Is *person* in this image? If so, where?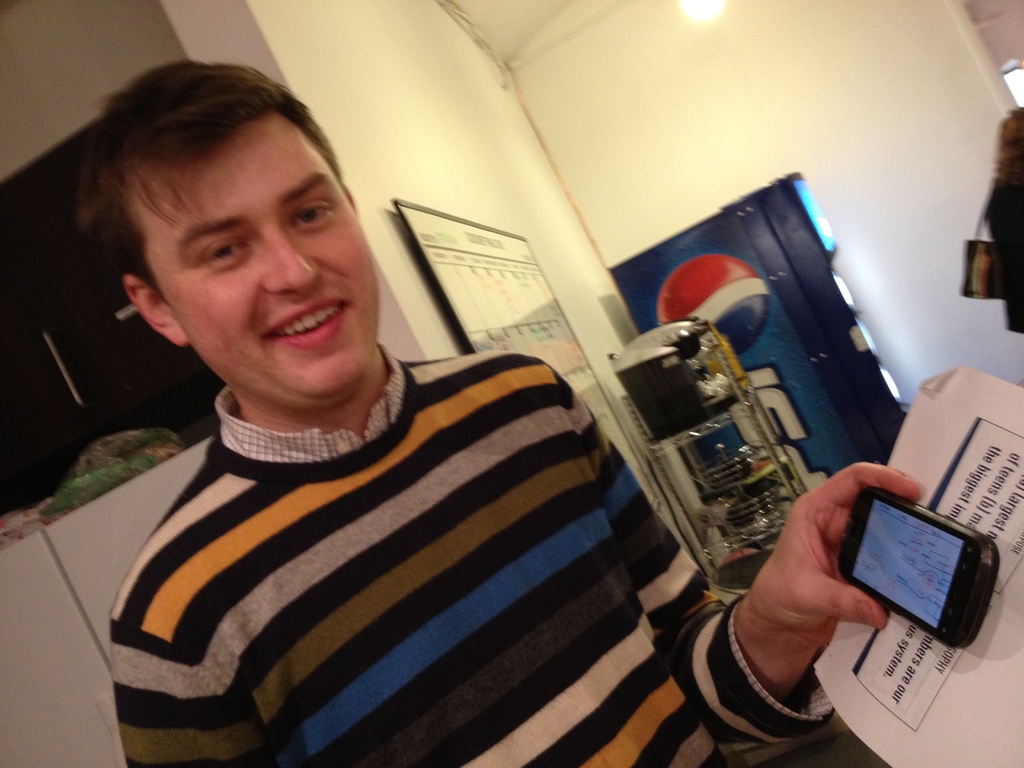
Yes, at <region>47, 57, 743, 767</region>.
